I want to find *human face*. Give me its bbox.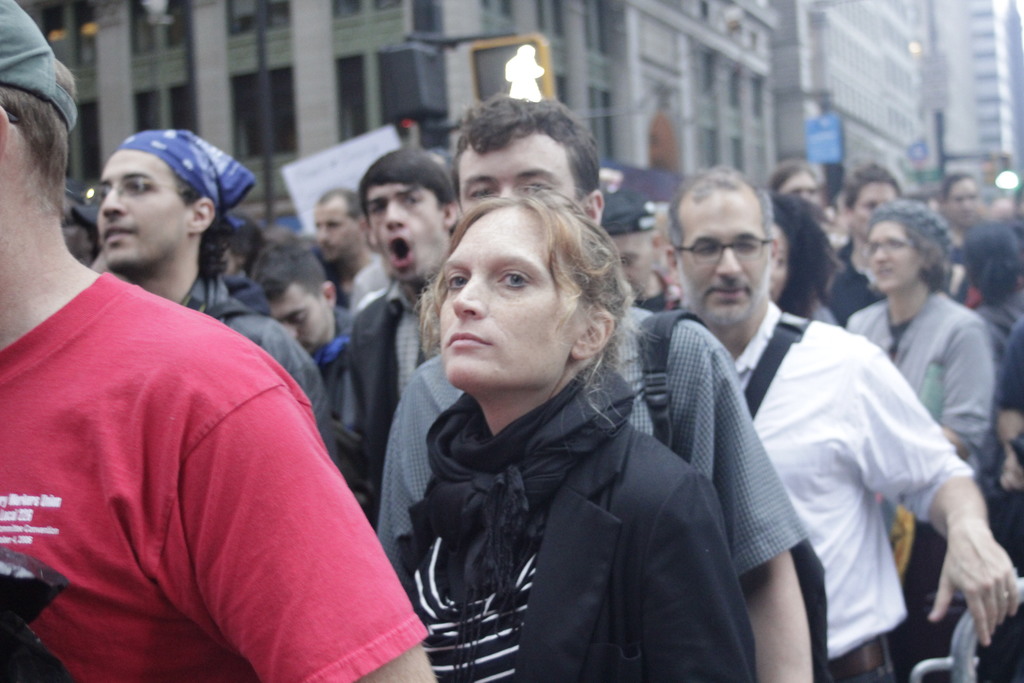
box=[365, 184, 442, 285].
